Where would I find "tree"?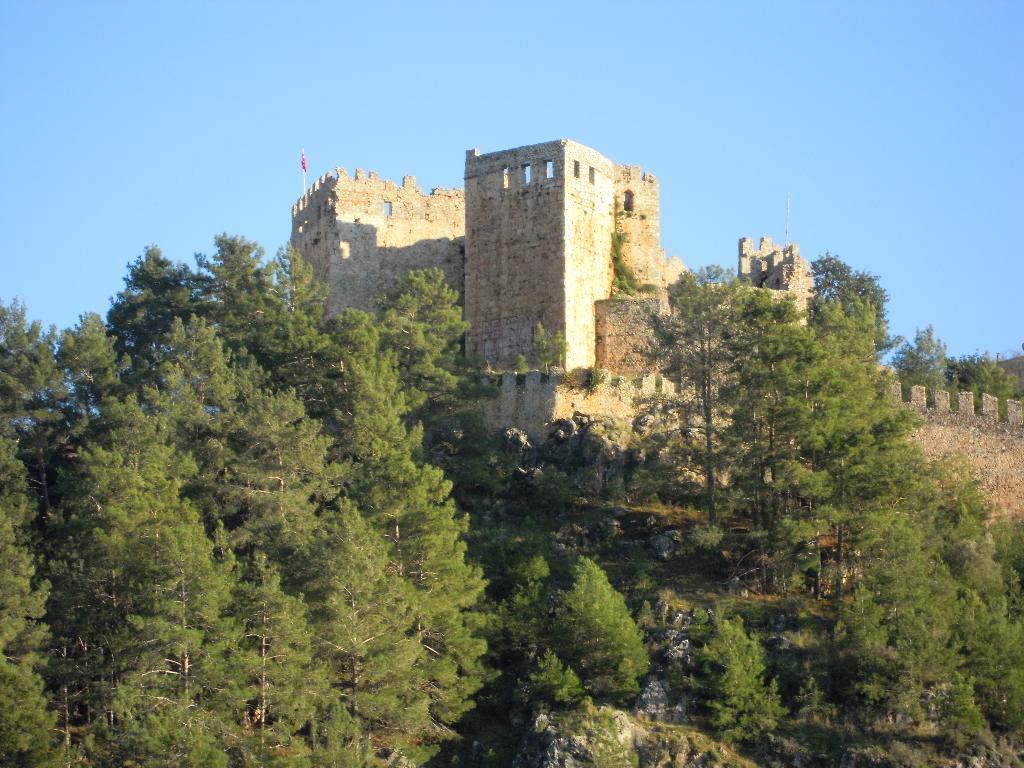
At (544,554,653,709).
